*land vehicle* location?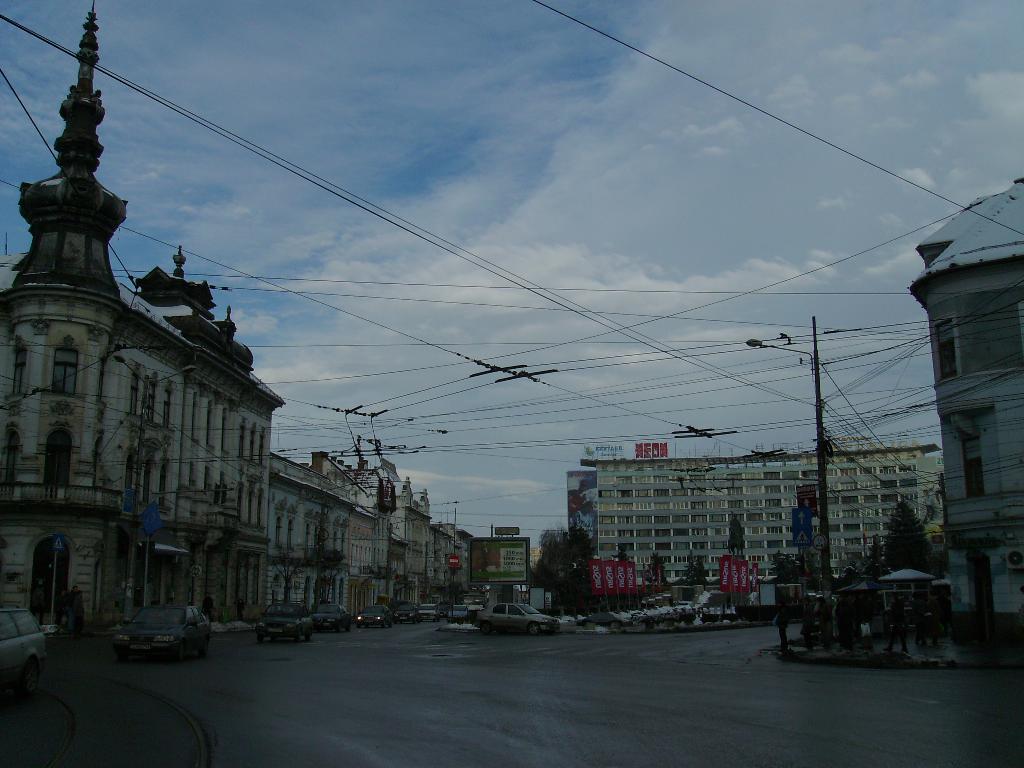
x1=99, y1=609, x2=201, y2=673
